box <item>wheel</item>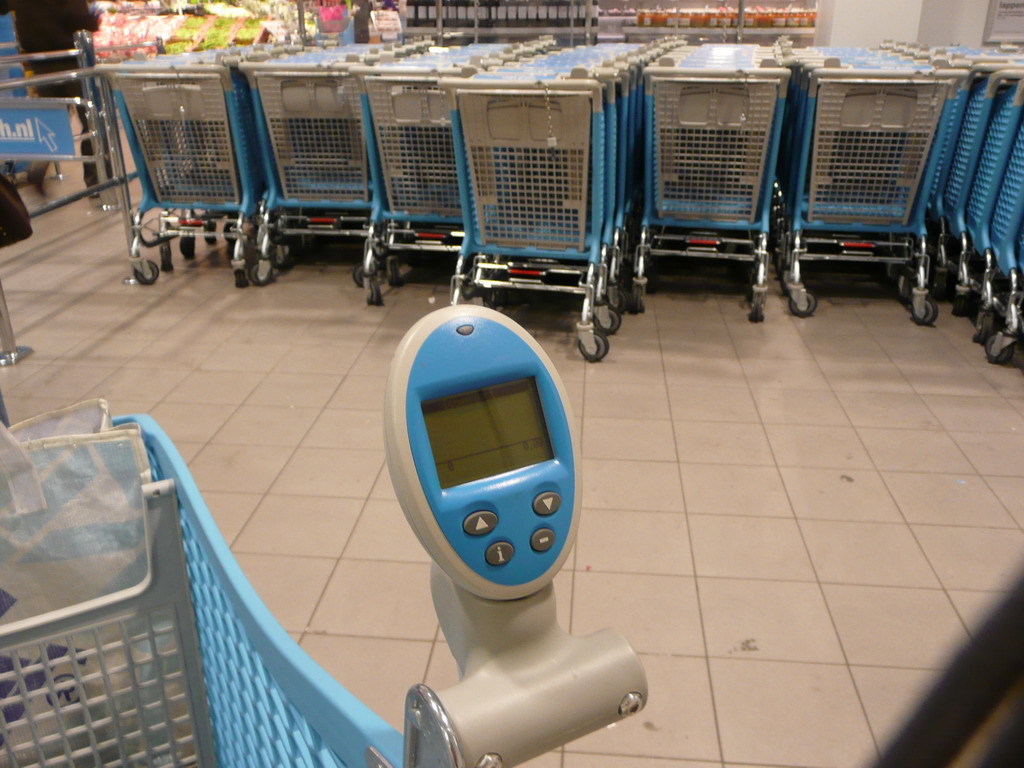
270 249 295 271
